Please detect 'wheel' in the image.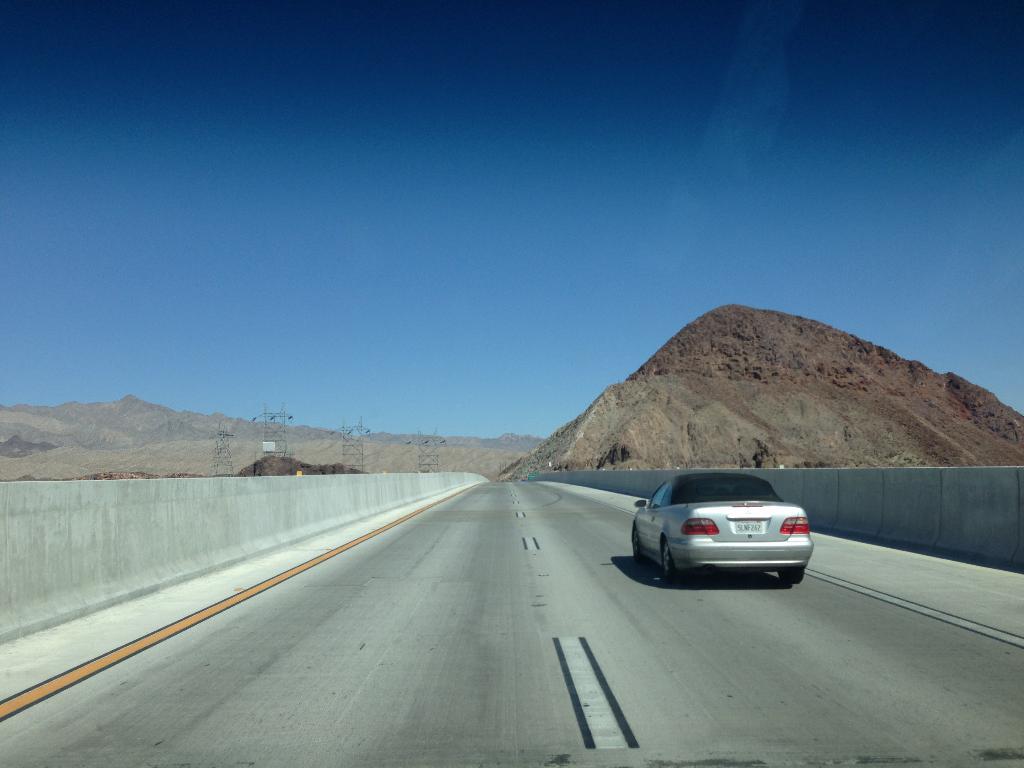
bbox=(778, 569, 799, 587).
